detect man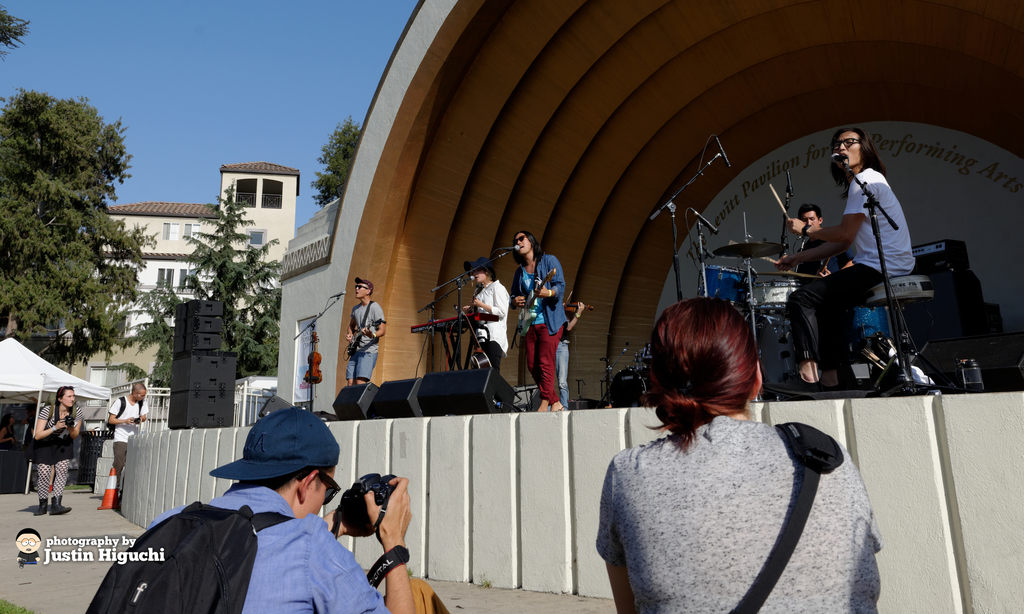
[x1=93, y1=382, x2=152, y2=510]
